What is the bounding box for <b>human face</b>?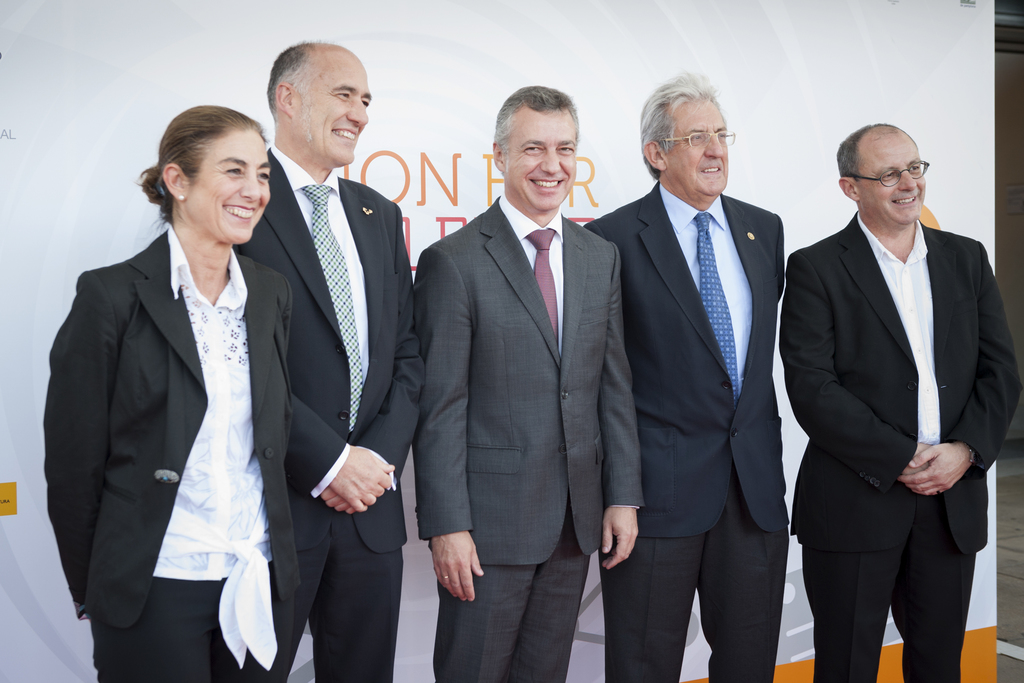
{"left": 294, "top": 53, "right": 374, "bottom": 161}.
